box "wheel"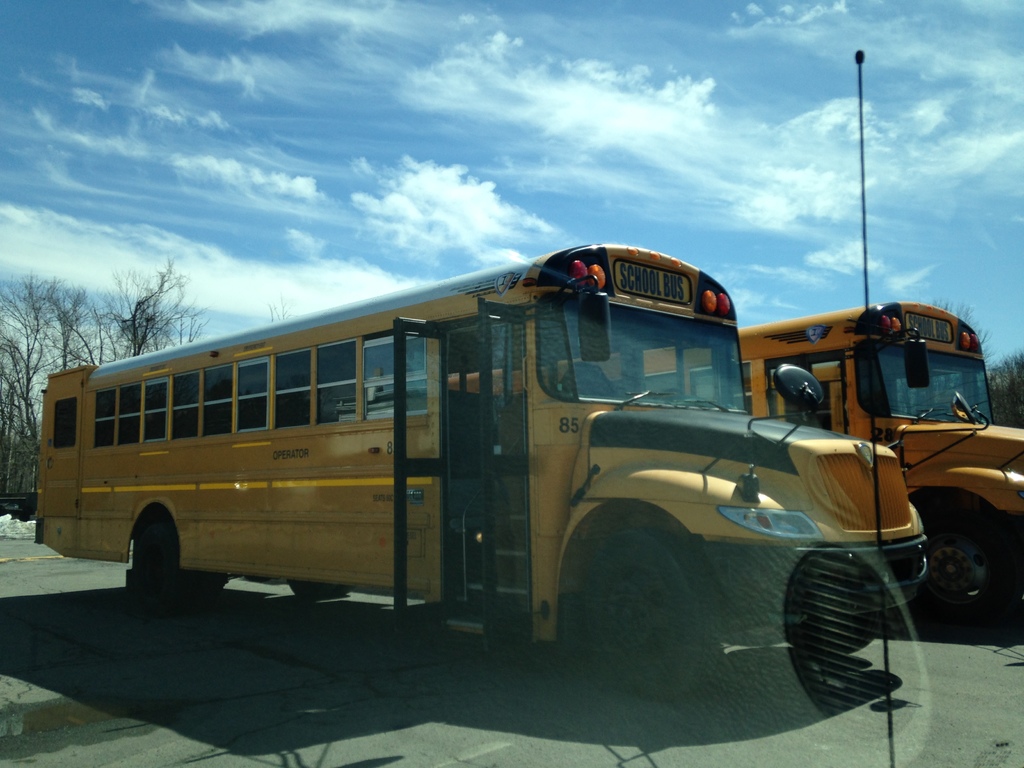
x1=129, y1=519, x2=187, y2=616
